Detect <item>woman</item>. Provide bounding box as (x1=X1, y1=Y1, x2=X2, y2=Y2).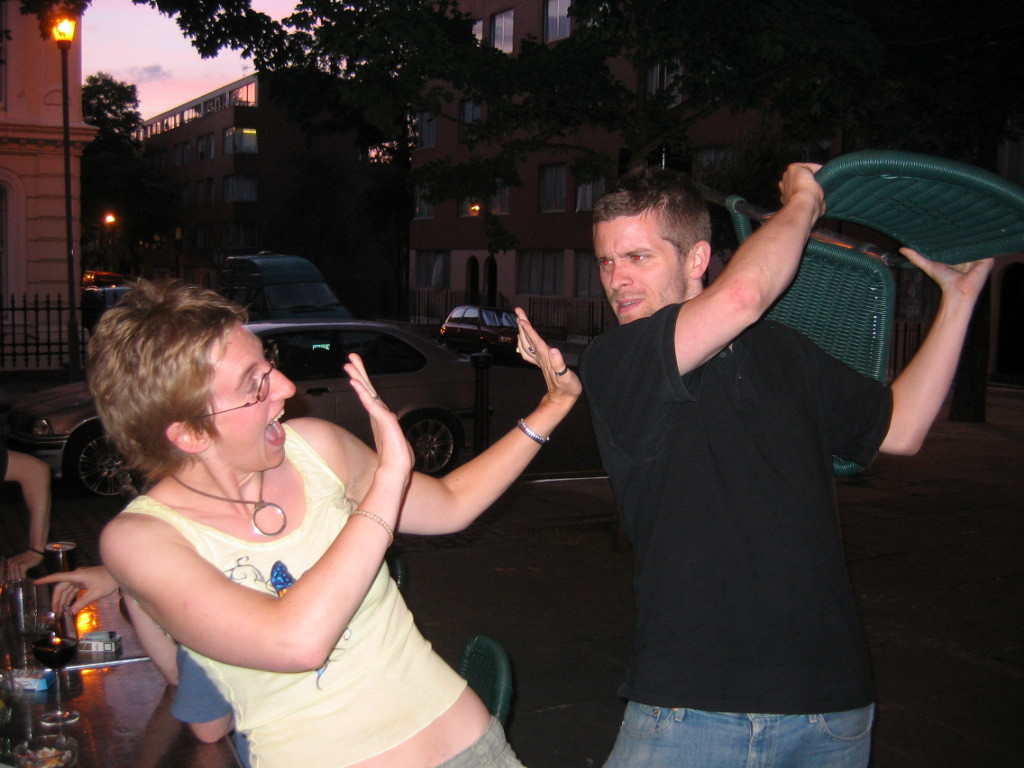
(x1=101, y1=263, x2=585, y2=767).
